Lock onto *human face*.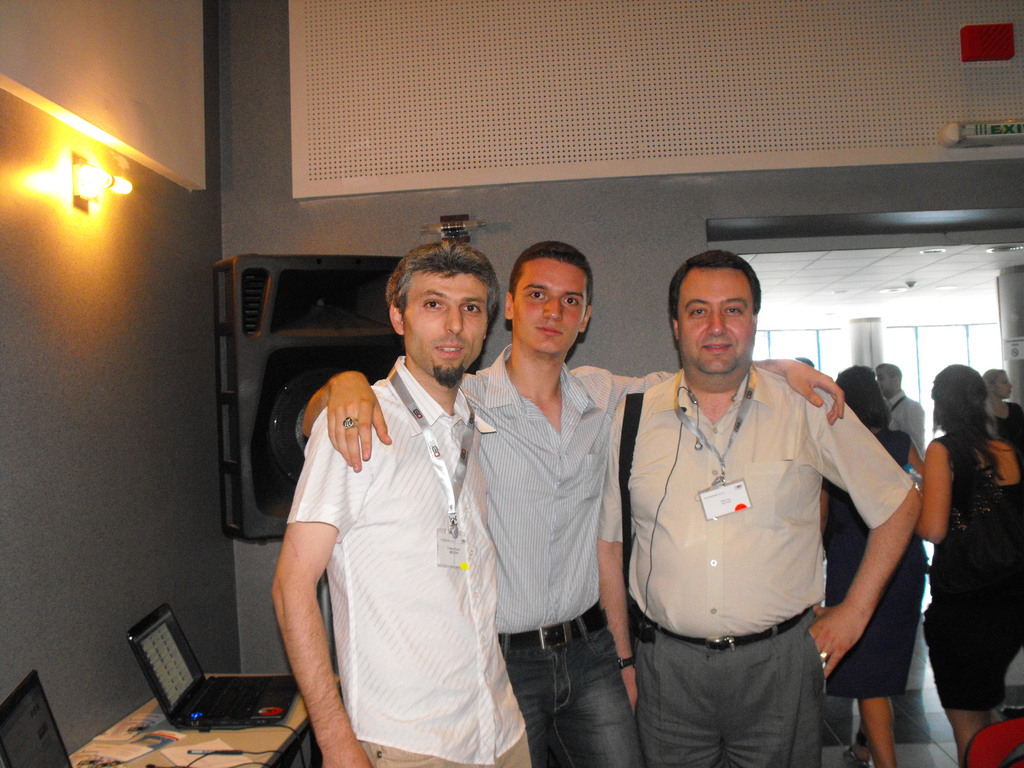
Locked: <box>876,369,895,394</box>.
